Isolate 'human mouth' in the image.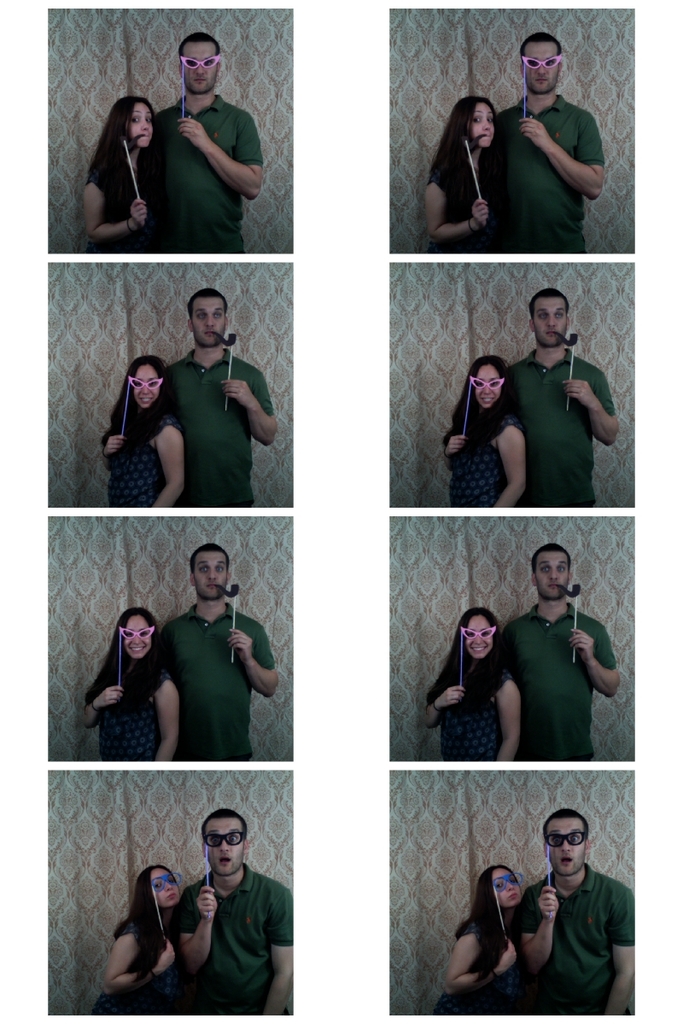
Isolated region: 546,582,558,592.
